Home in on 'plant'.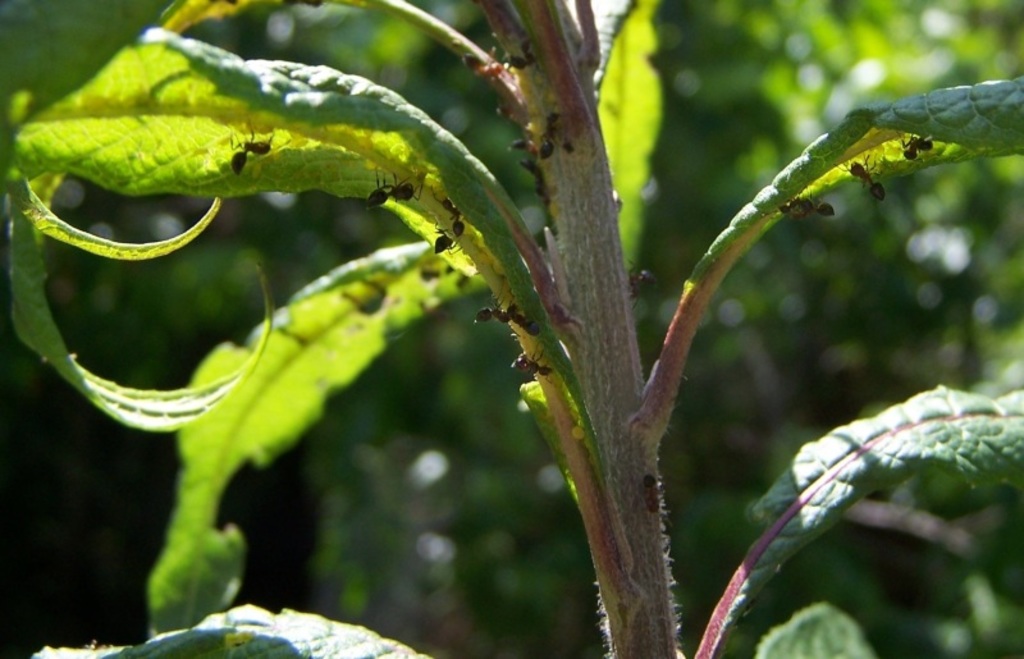
Homed in at box=[110, 0, 1004, 651].
